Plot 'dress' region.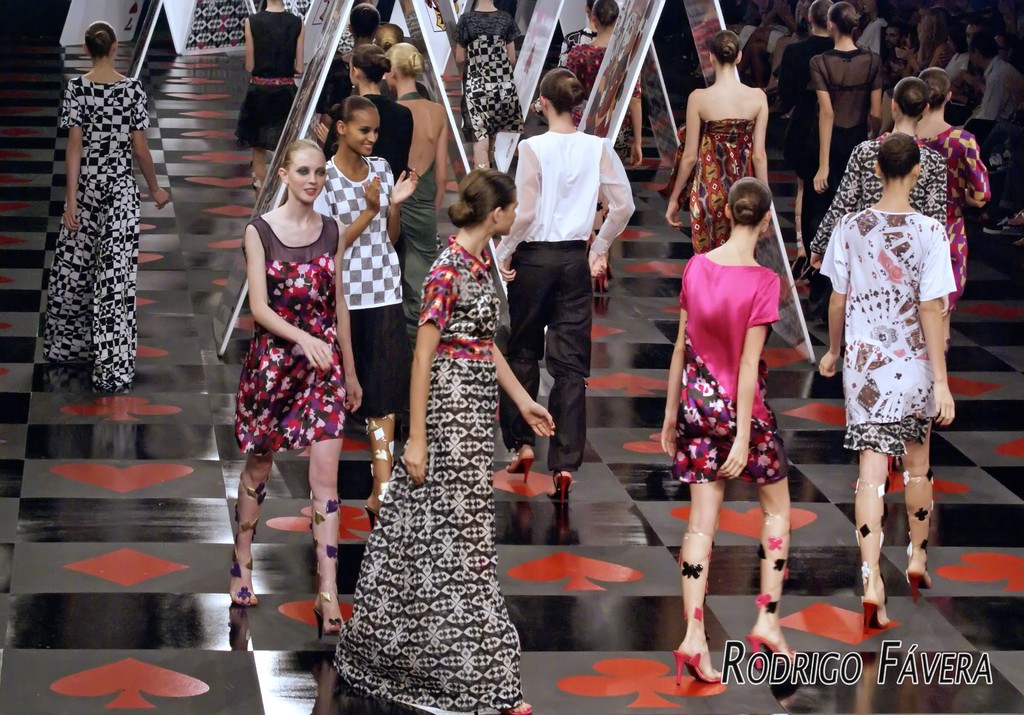
Plotted at 234, 13, 303, 152.
